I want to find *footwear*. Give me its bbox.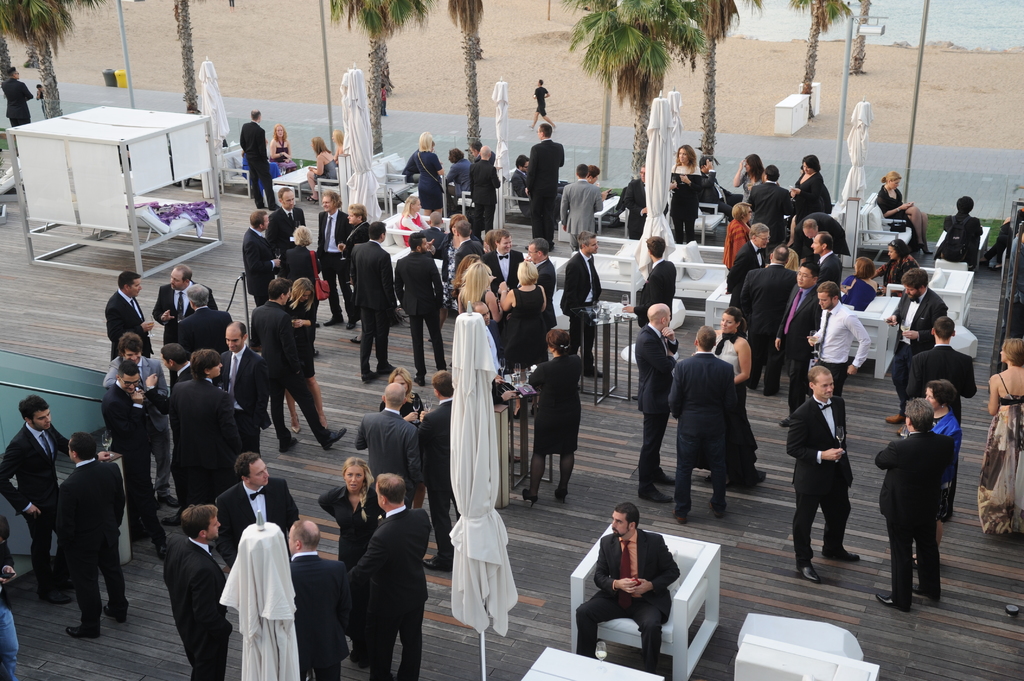
(321,428,345,456).
